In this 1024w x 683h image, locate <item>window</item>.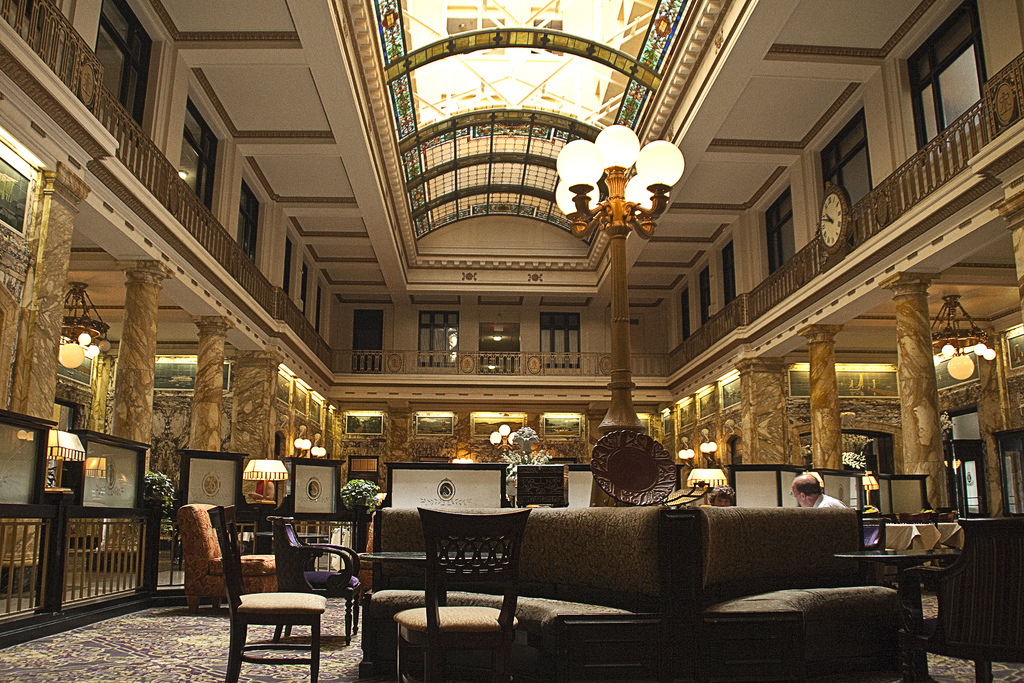
Bounding box: (895, 17, 994, 166).
